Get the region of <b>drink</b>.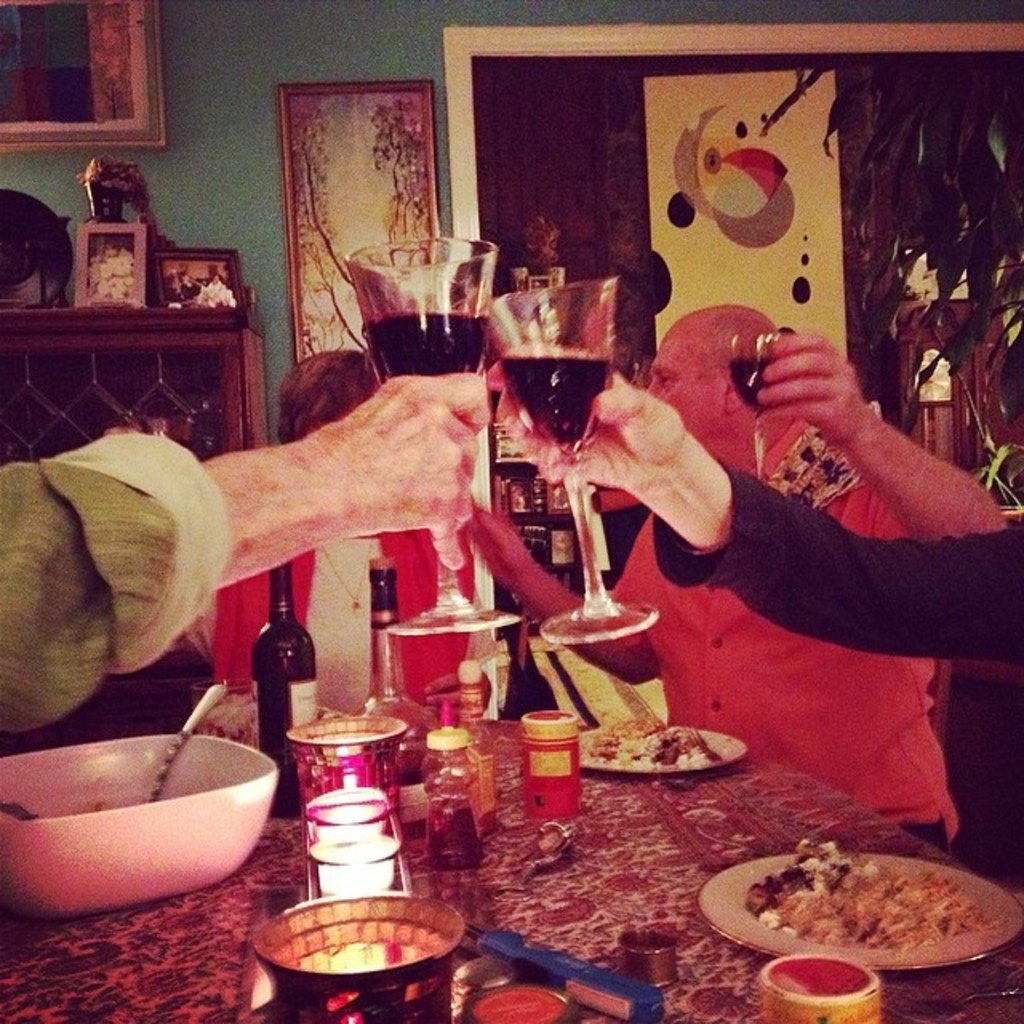
(501, 346, 606, 446).
